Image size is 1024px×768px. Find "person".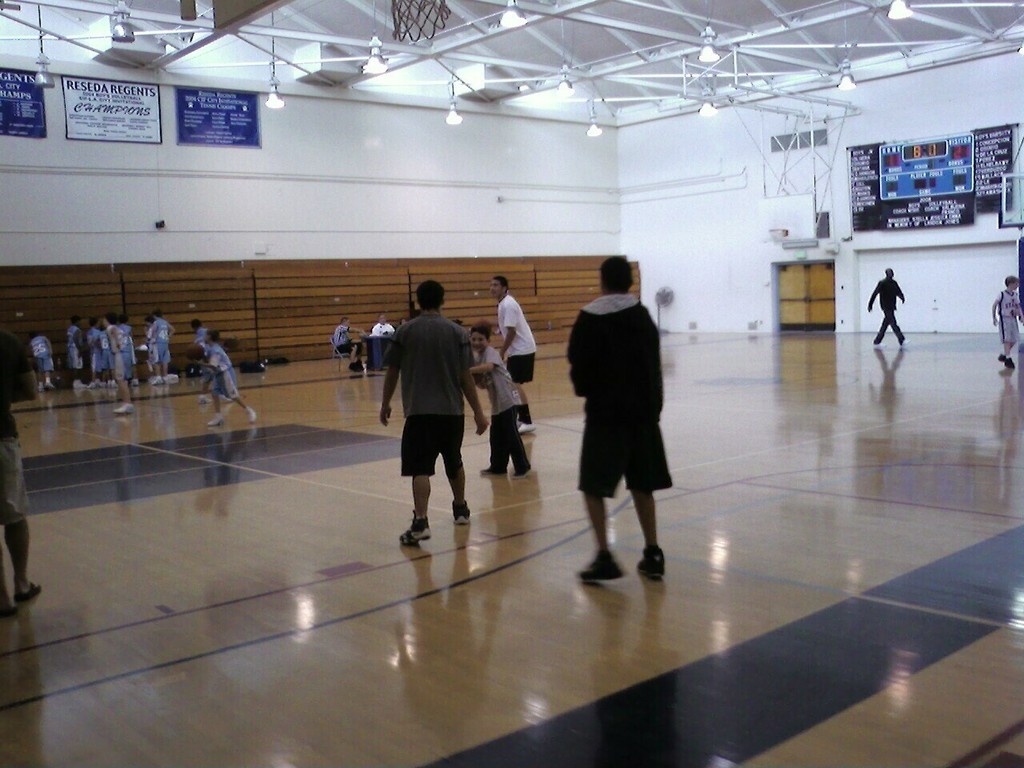
<bbox>333, 312, 373, 368</bbox>.
